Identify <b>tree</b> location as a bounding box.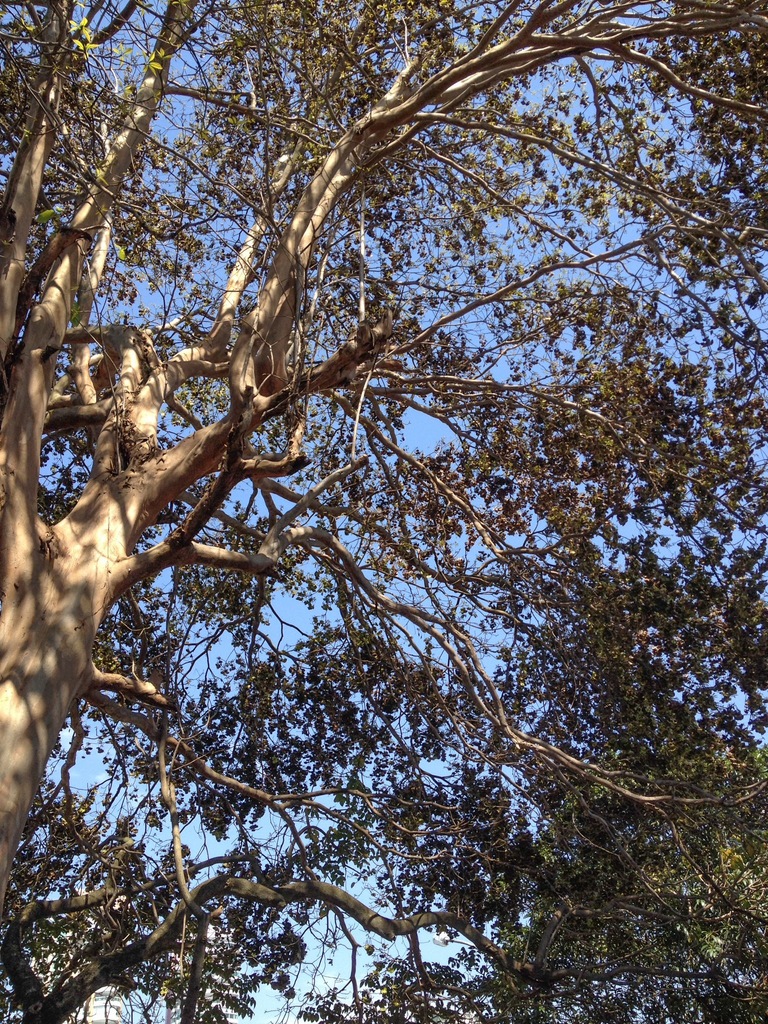
pyautogui.locateOnScreen(0, 12, 732, 1003).
